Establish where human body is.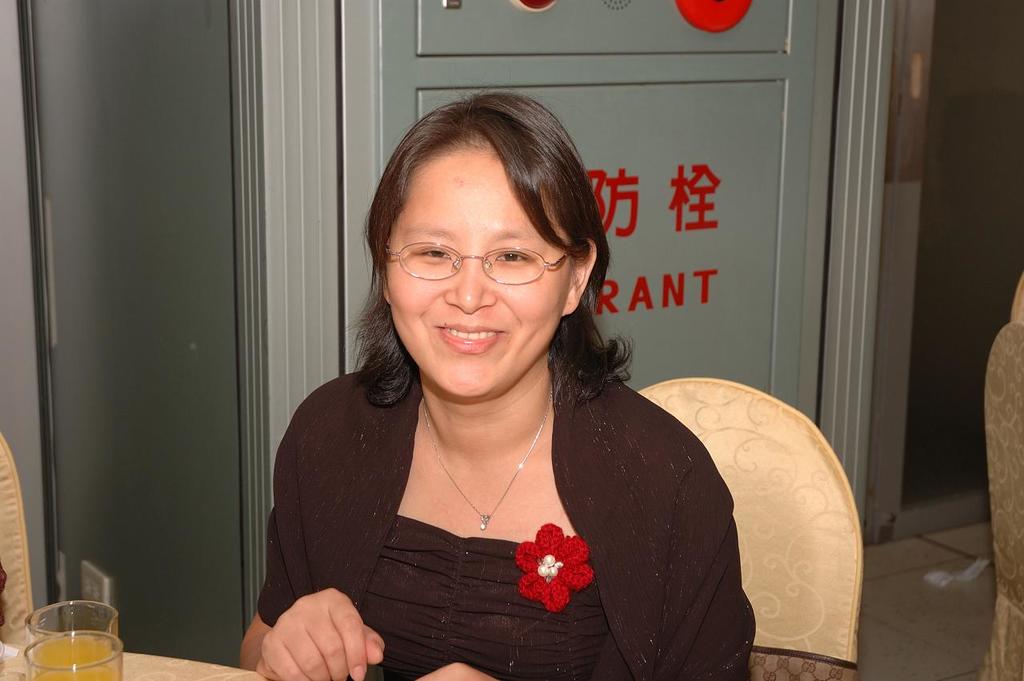
Established at <region>245, 86, 758, 680</region>.
